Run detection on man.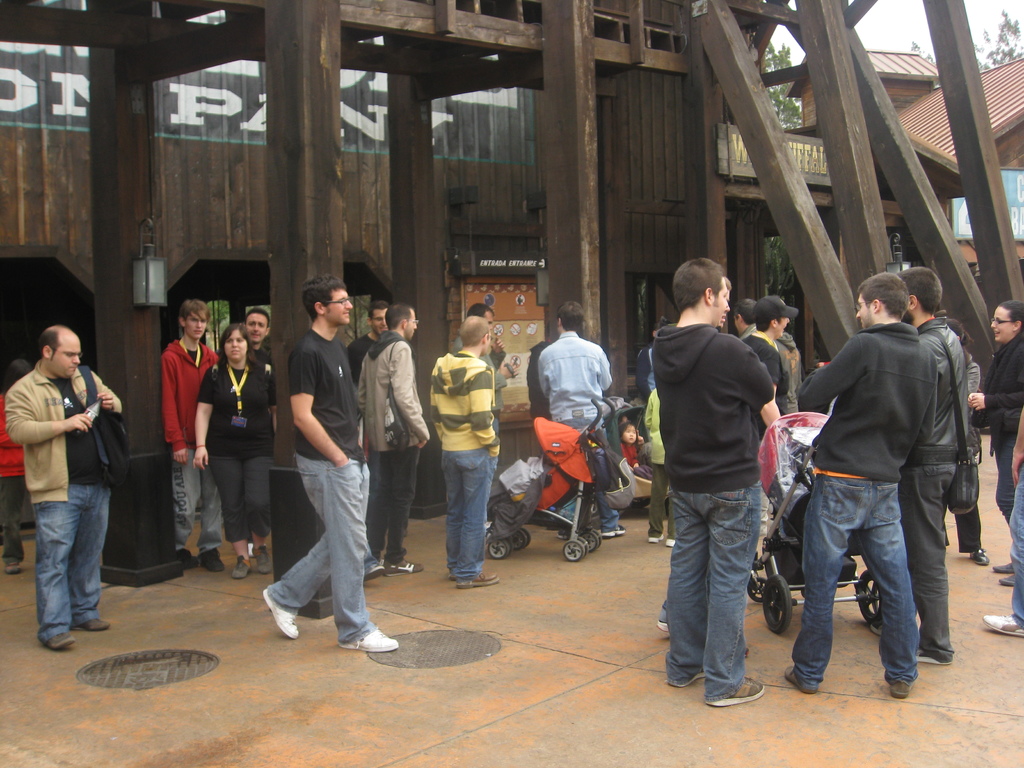
Result: (451, 306, 520, 524).
